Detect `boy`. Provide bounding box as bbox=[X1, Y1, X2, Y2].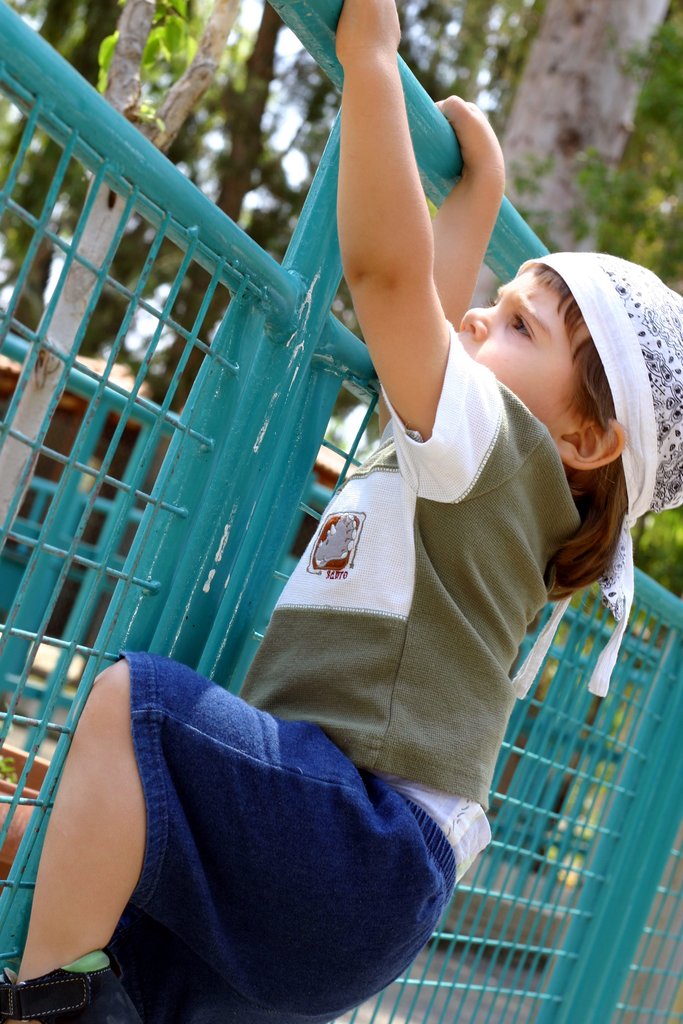
bbox=[0, 0, 682, 1023].
